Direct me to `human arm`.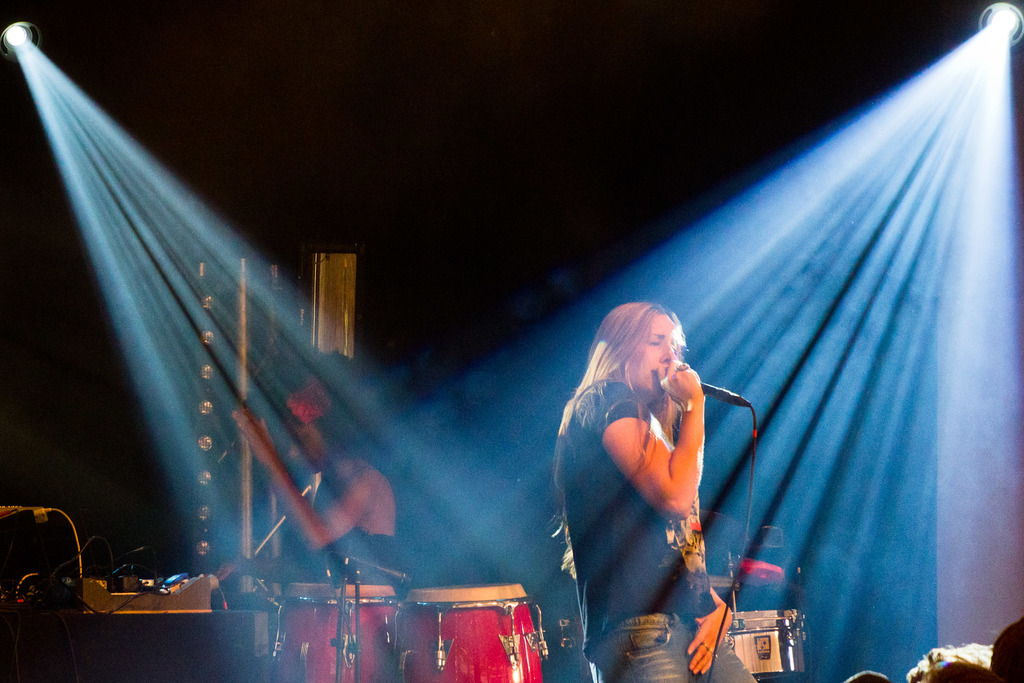
Direction: x1=181, y1=552, x2=261, y2=603.
